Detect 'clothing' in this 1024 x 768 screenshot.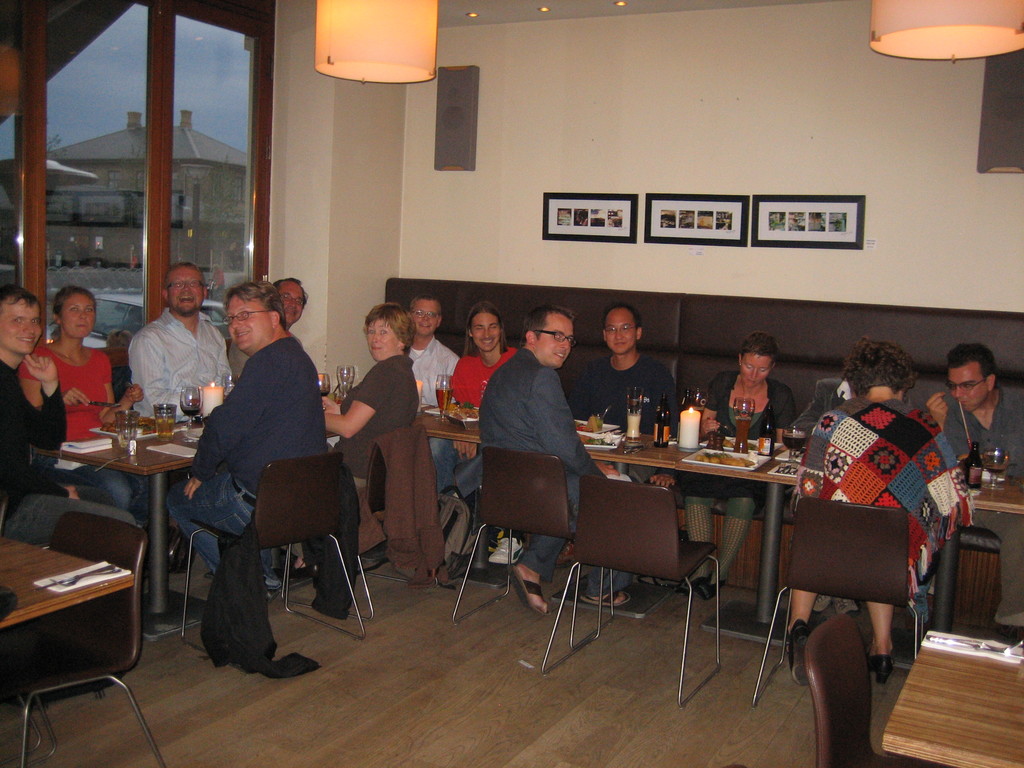
Detection: box=[774, 404, 976, 572].
